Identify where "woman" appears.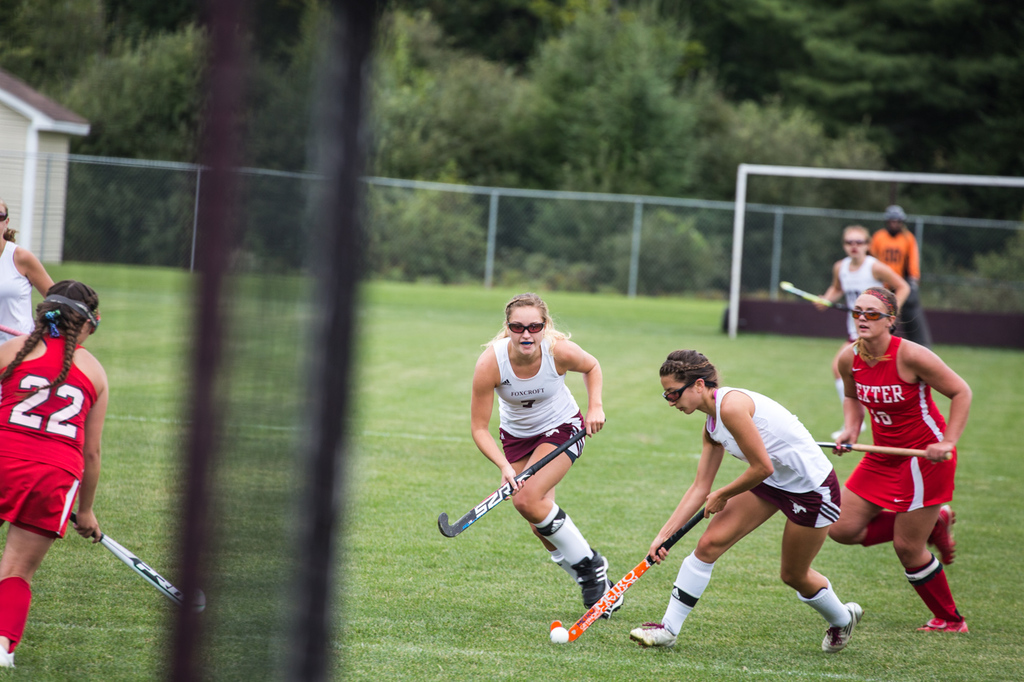
Appears at <box>830,270,970,649</box>.
